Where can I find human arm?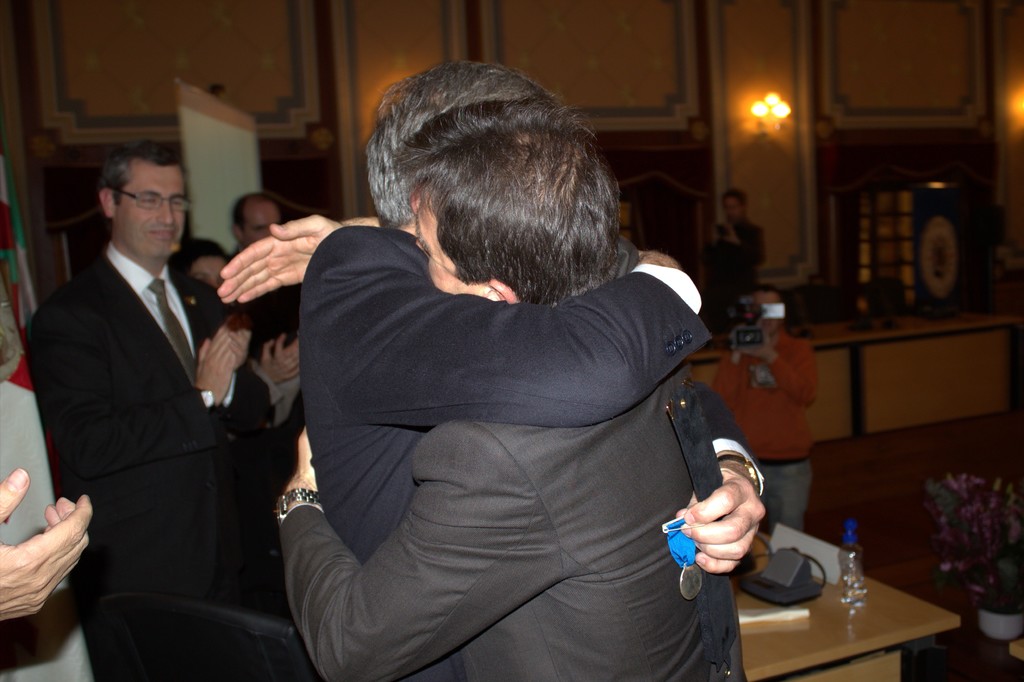
You can find it at 31, 298, 234, 481.
